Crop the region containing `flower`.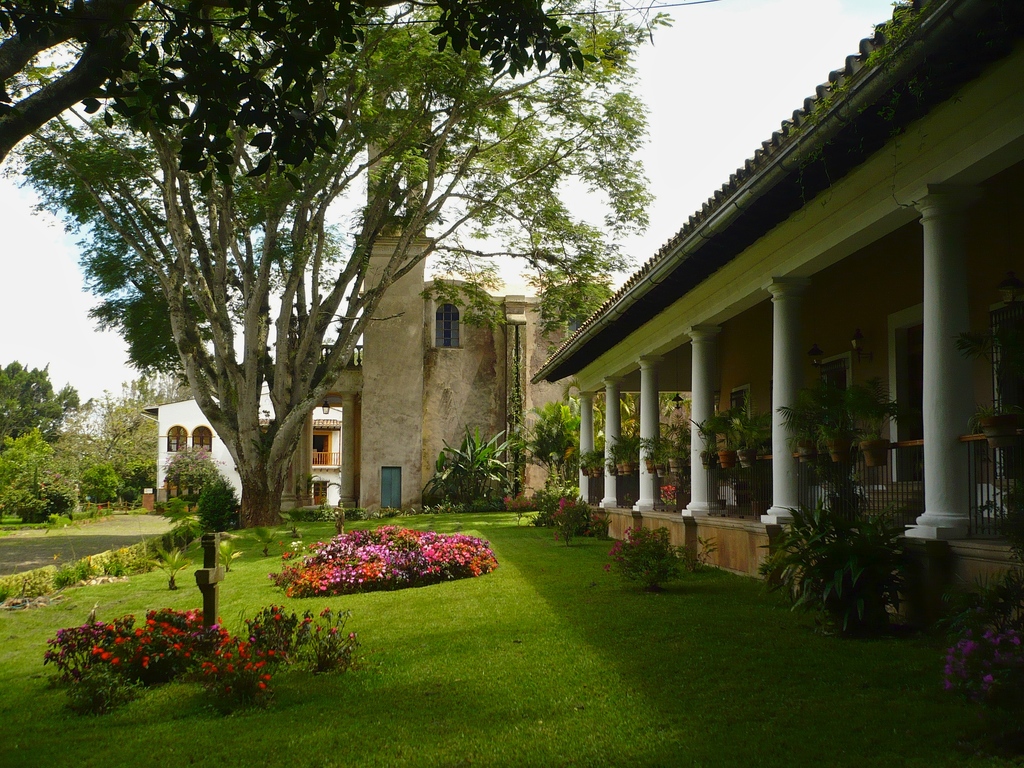
Crop region: box(632, 540, 639, 547).
